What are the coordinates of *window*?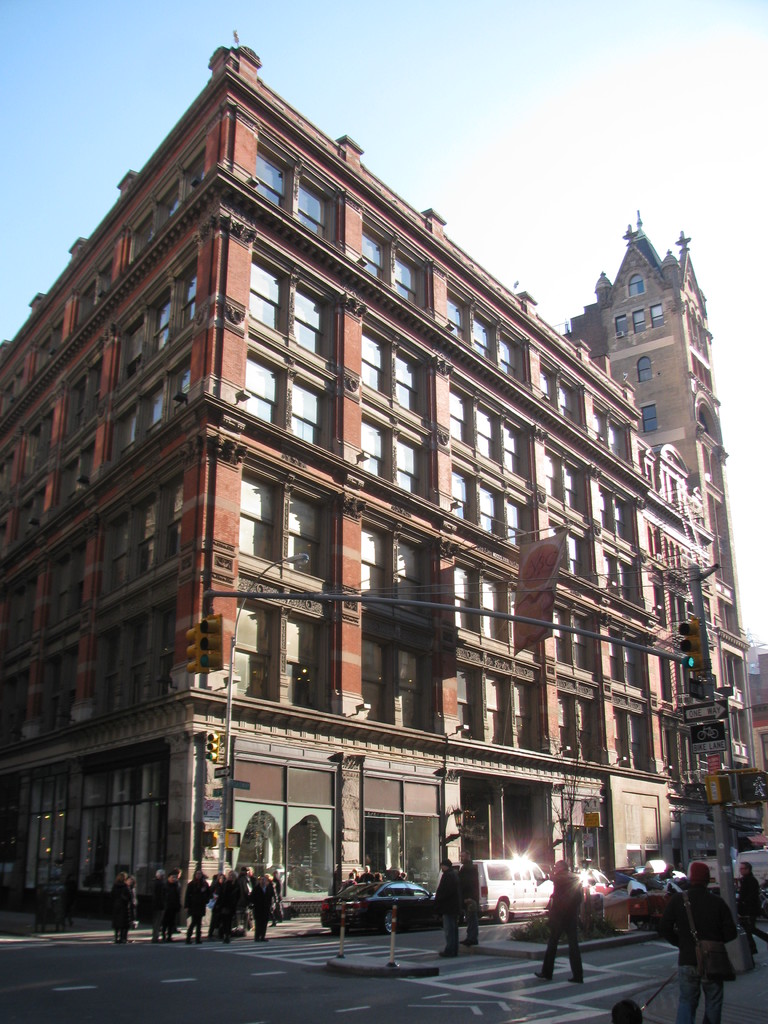
locate(548, 524, 566, 566).
